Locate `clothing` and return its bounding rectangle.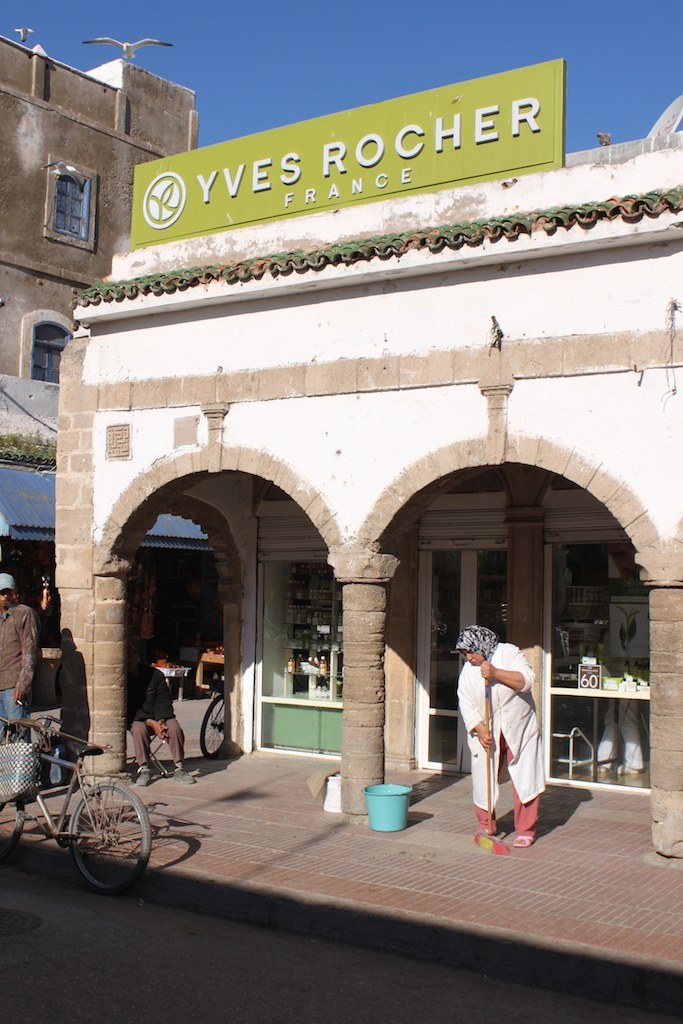
{"left": 0, "top": 598, "right": 43, "bottom": 735}.
